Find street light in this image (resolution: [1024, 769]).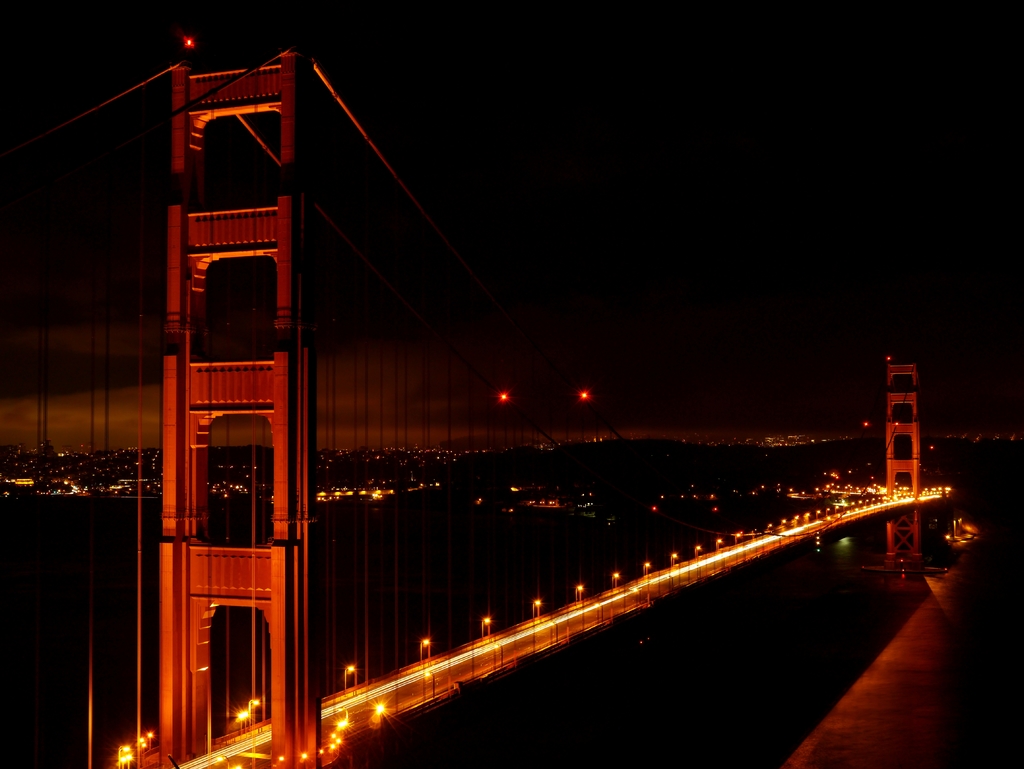
bbox=(803, 509, 808, 517).
